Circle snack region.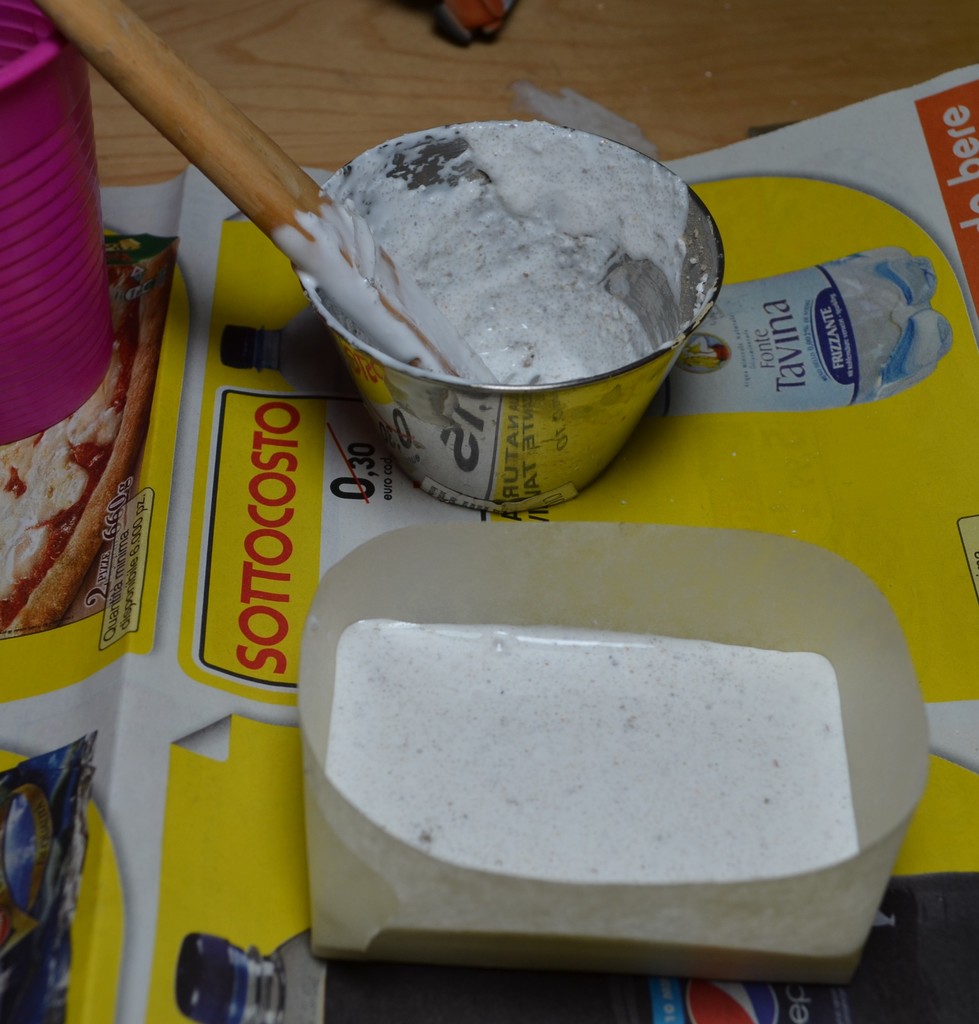
Region: <bbox>0, 253, 163, 628</bbox>.
